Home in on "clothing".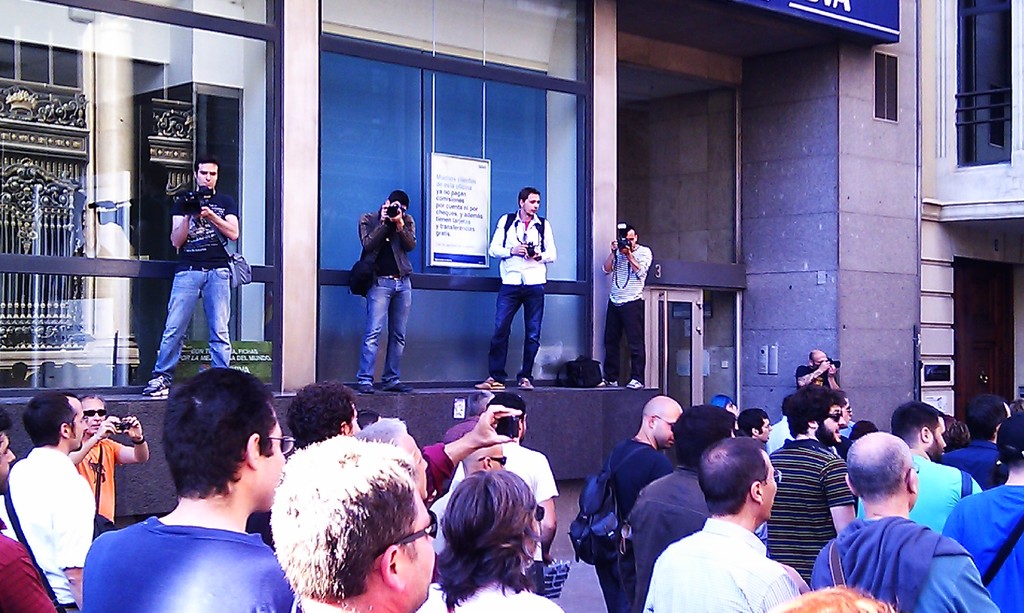
Homed in at [353,209,420,392].
